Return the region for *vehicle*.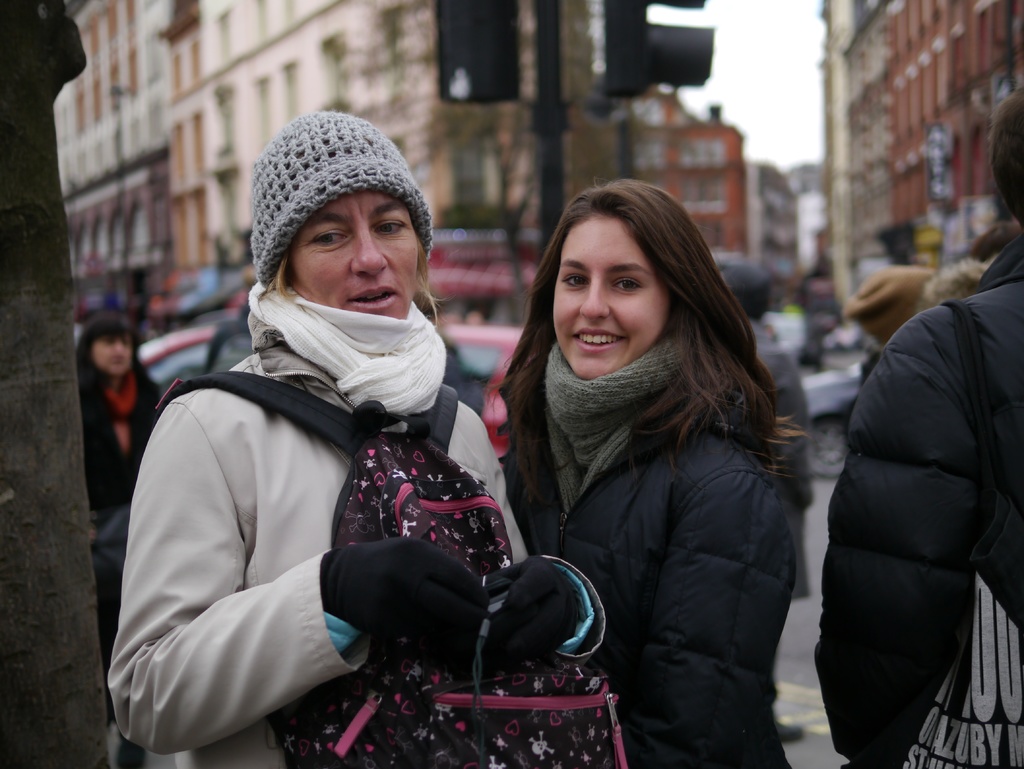
445 320 527 469.
